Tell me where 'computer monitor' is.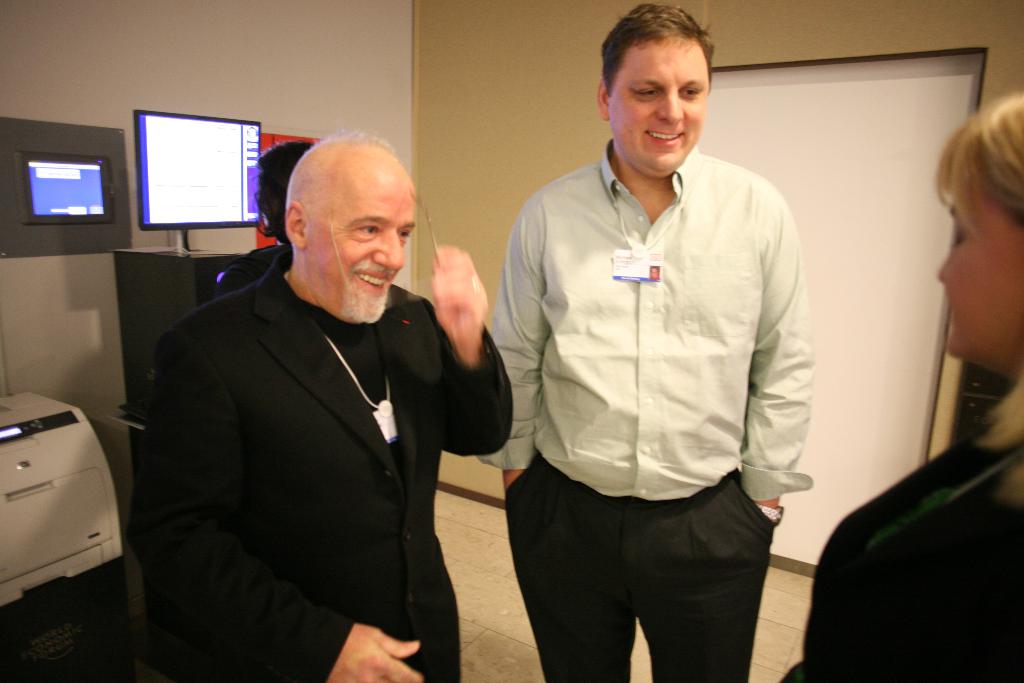
'computer monitor' is at select_region(119, 101, 257, 258).
